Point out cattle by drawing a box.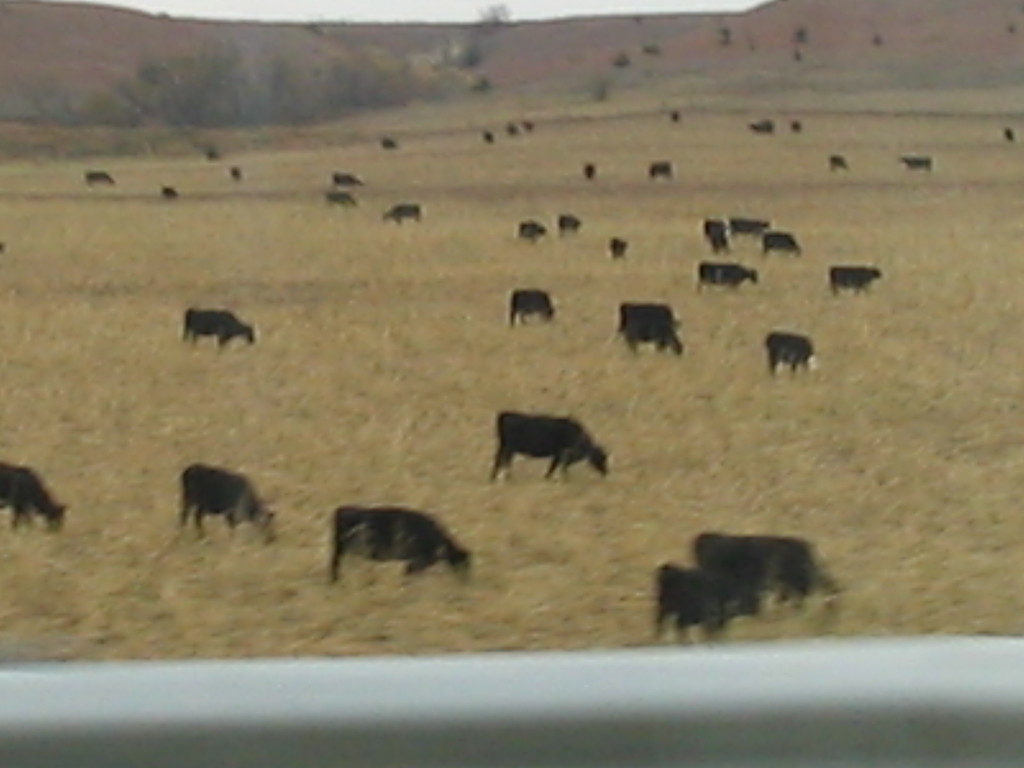
detection(204, 152, 222, 164).
